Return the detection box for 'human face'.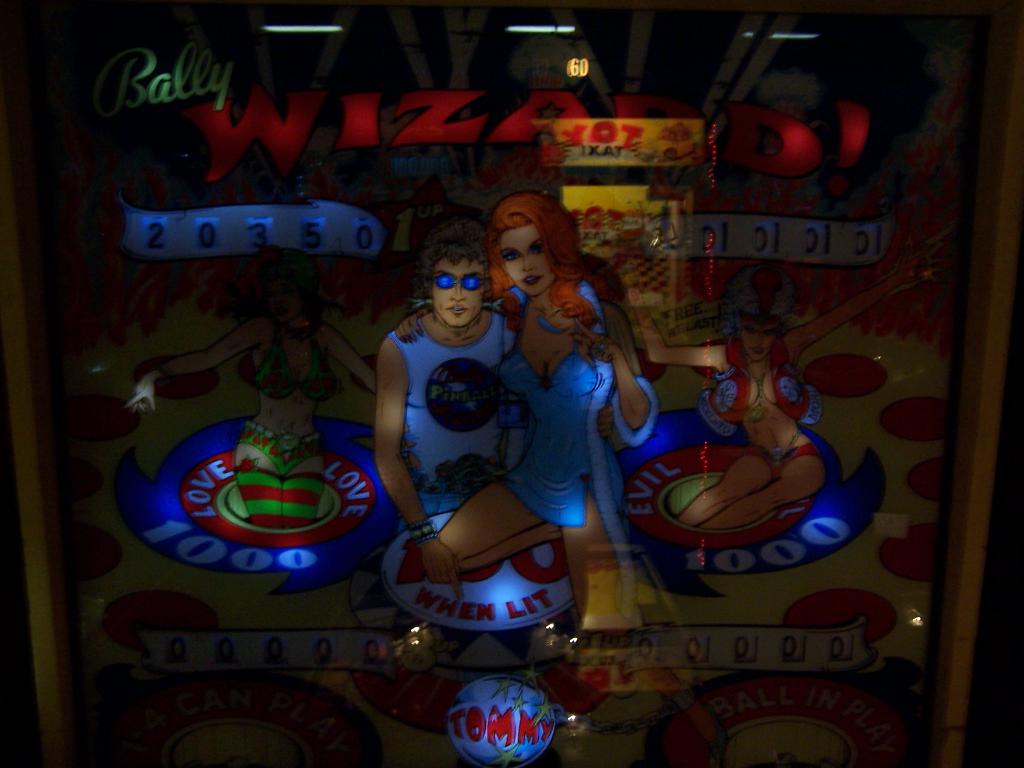
[left=431, top=261, right=487, bottom=332].
